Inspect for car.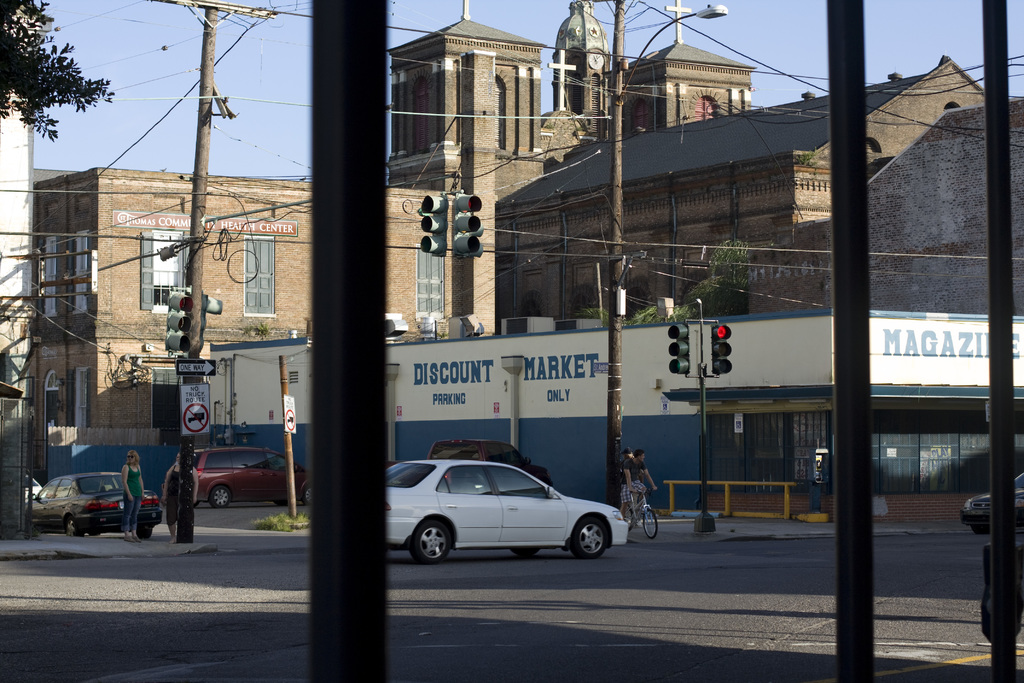
Inspection: (20, 473, 43, 504).
